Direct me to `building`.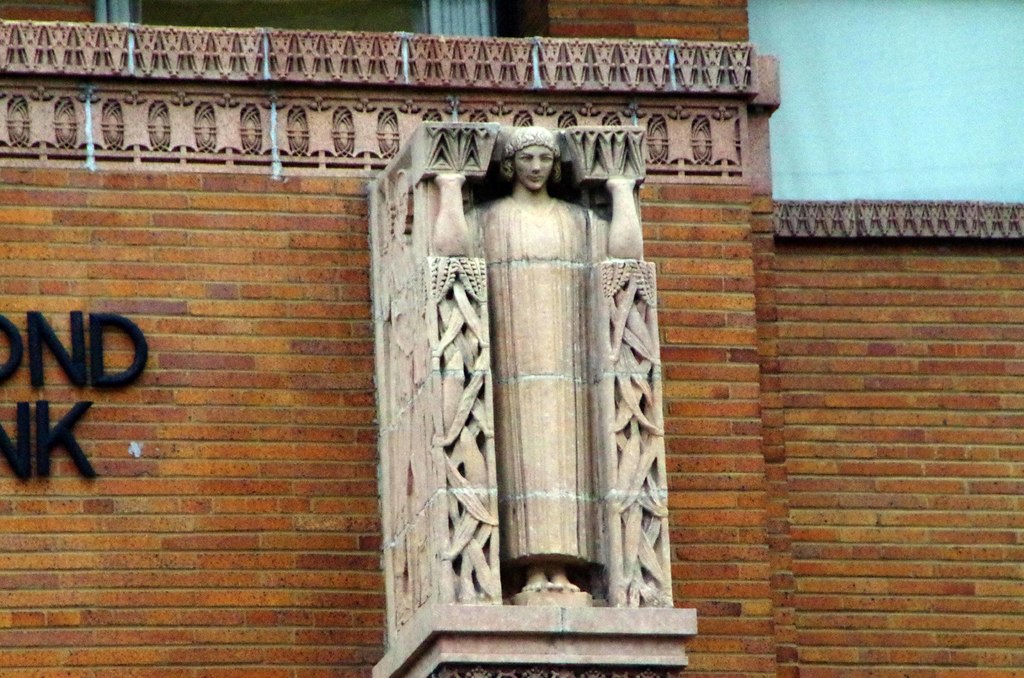
Direction: [0, 0, 1023, 677].
